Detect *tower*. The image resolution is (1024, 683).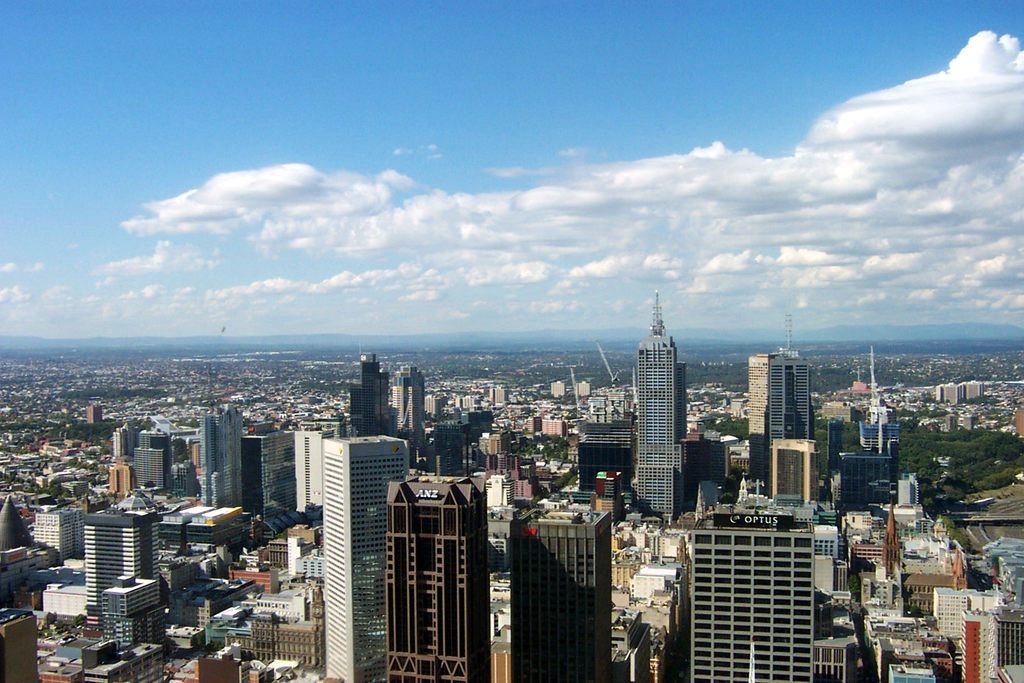
pyautogui.locateOnScreen(637, 299, 689, 523).
